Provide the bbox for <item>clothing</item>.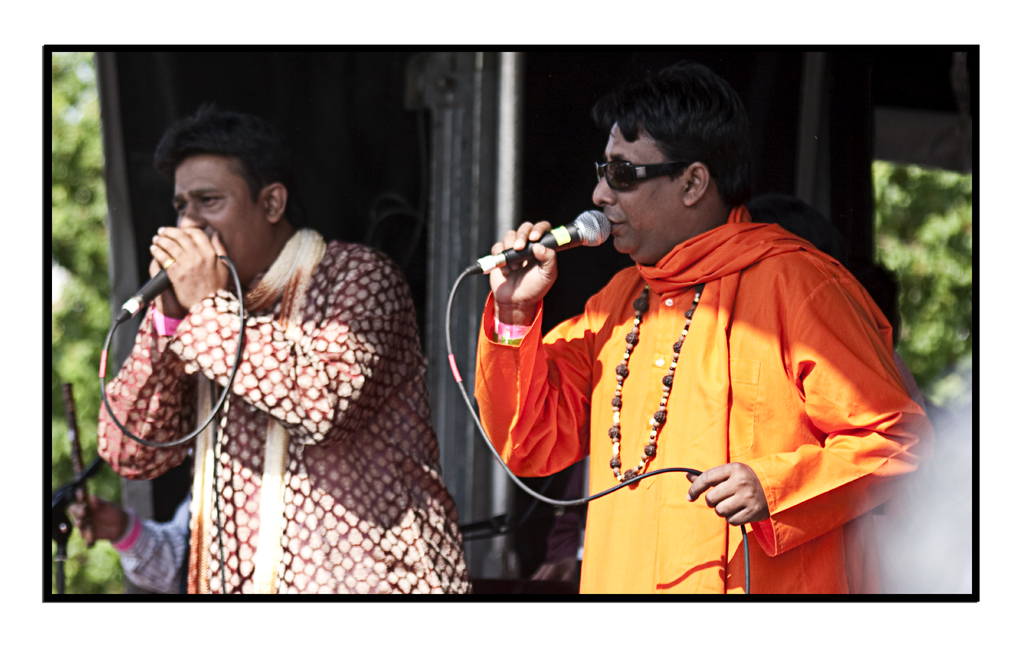
528/192/931/553.
